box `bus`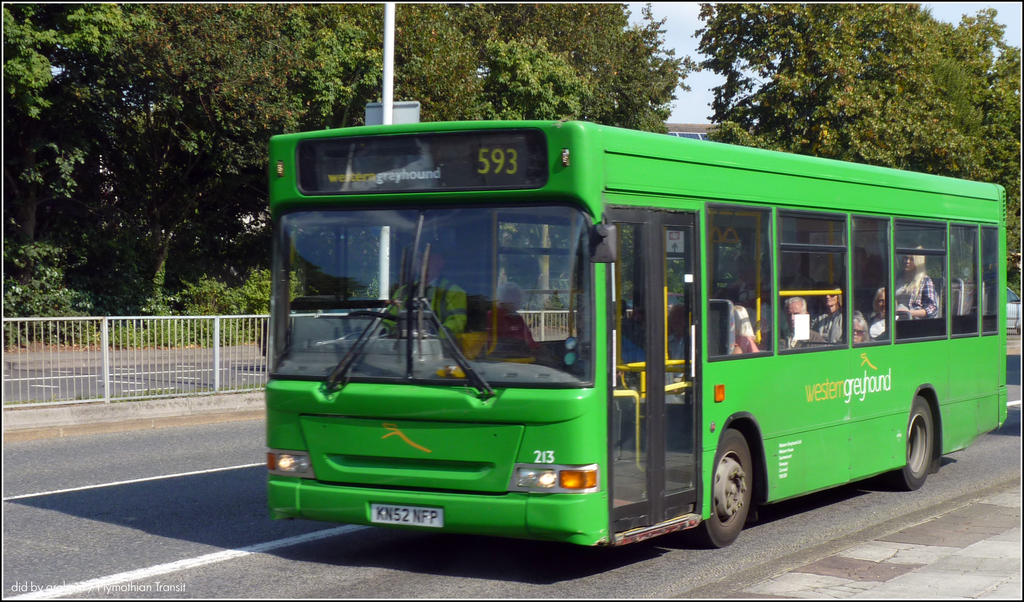
bbox=(263, 115, 1011, 553)
